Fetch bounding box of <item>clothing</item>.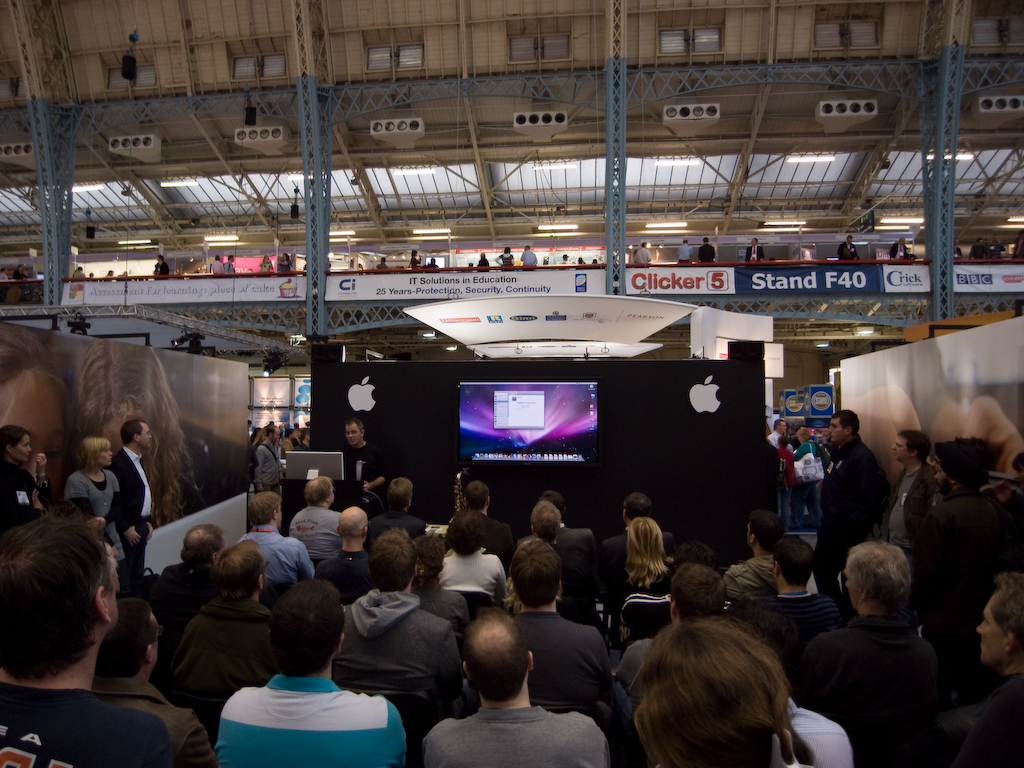
Bbox: x1=119 y1=438 x2=158 y2=546.
